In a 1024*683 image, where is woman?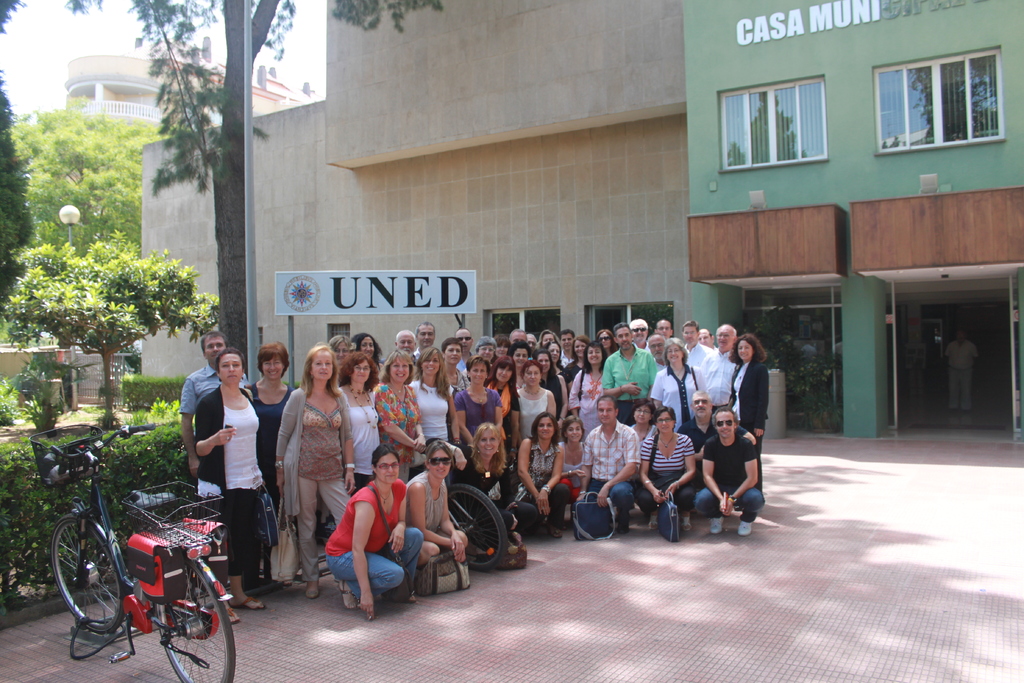
select_region(546, 342, 574, 389).
